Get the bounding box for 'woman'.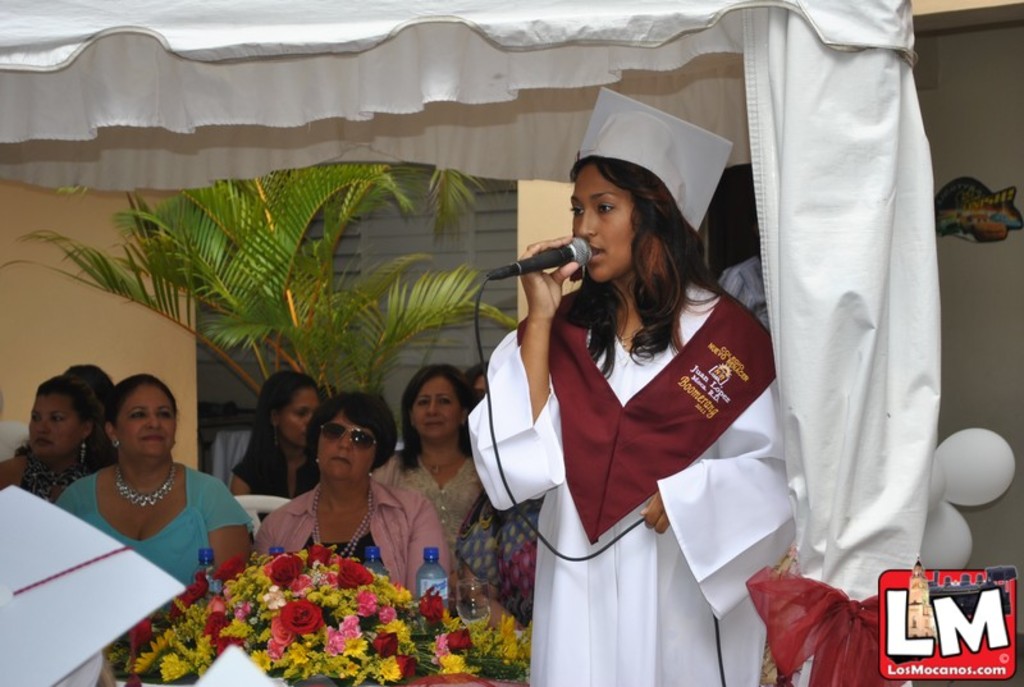
<box>257,391,461,615</box>.
